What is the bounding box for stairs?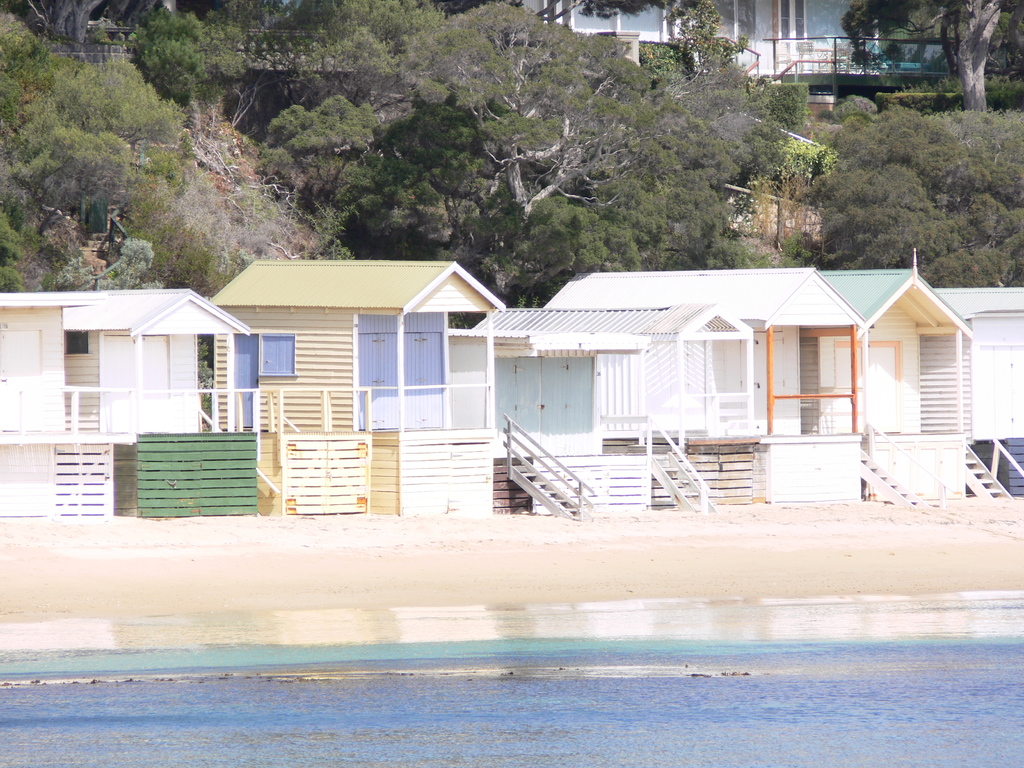
rect(506, 447, 692, 516).
